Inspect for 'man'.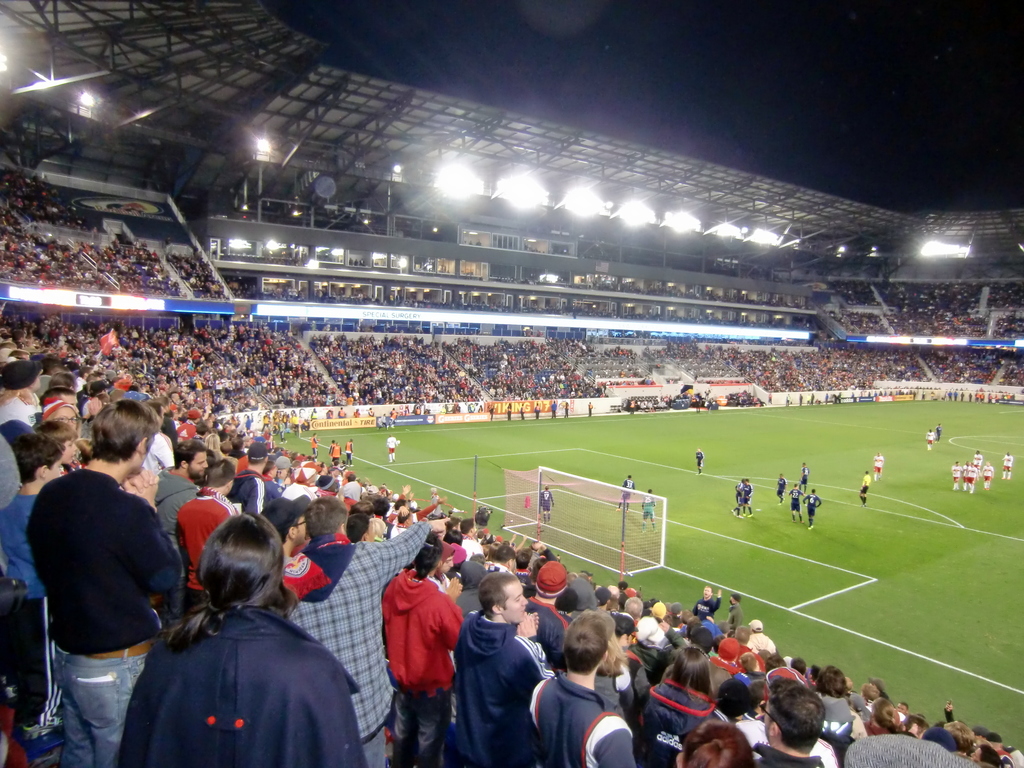
Inspection: <bbox>366, 408, 376, 416</bbox>.
